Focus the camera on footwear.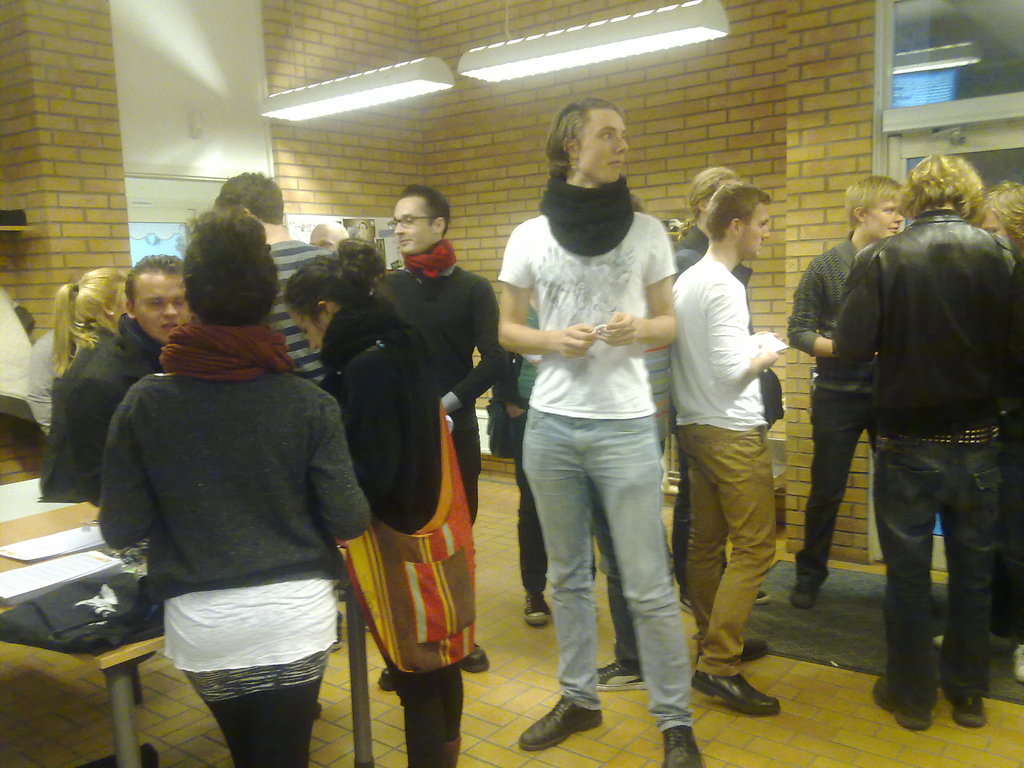
Focus region: locate(866, 669, 931, 730).
